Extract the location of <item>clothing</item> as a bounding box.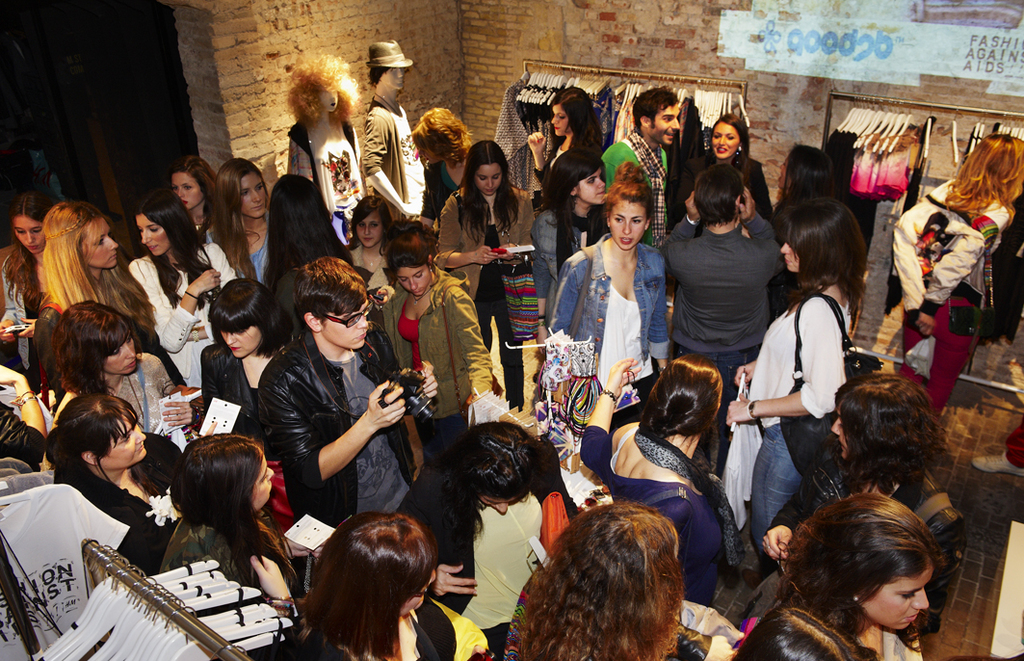
[895, 177, 1005, 308].
